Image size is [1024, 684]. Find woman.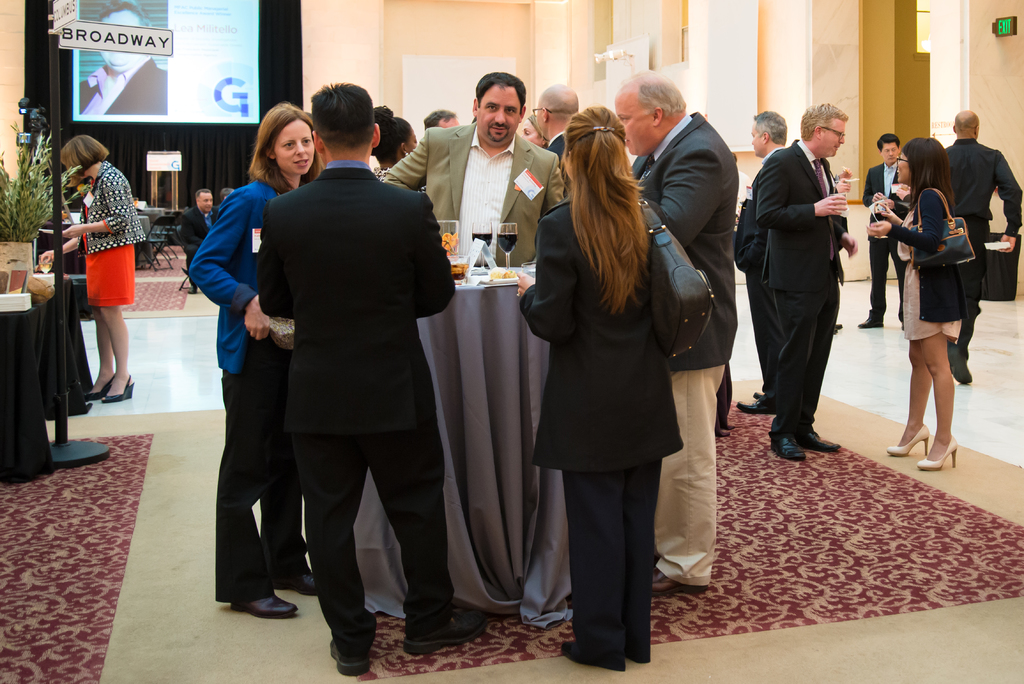
left=516, top=101, right=704, bottom=683.
